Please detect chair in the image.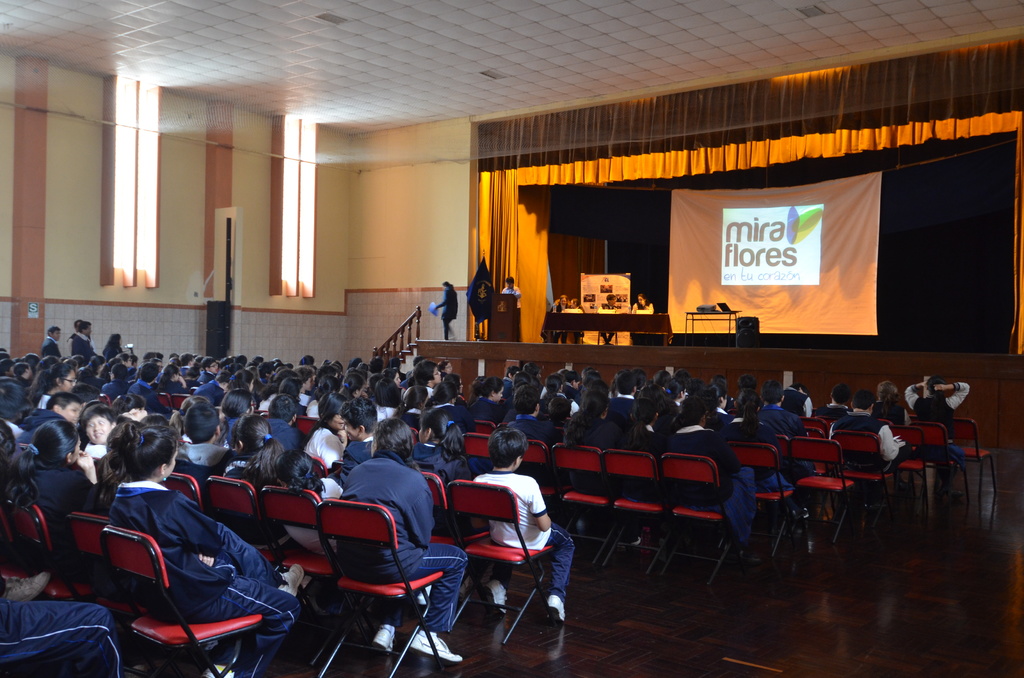
l=161, t=472, r=205, b=511.
